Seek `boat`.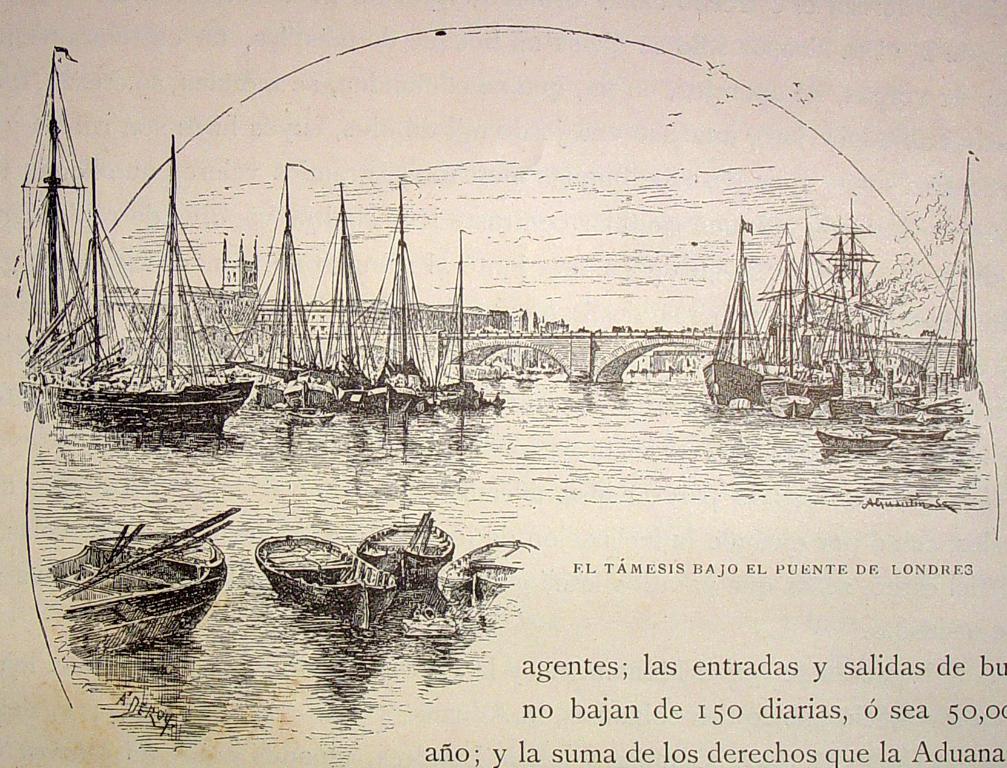
[437, 536, 541, 618].
